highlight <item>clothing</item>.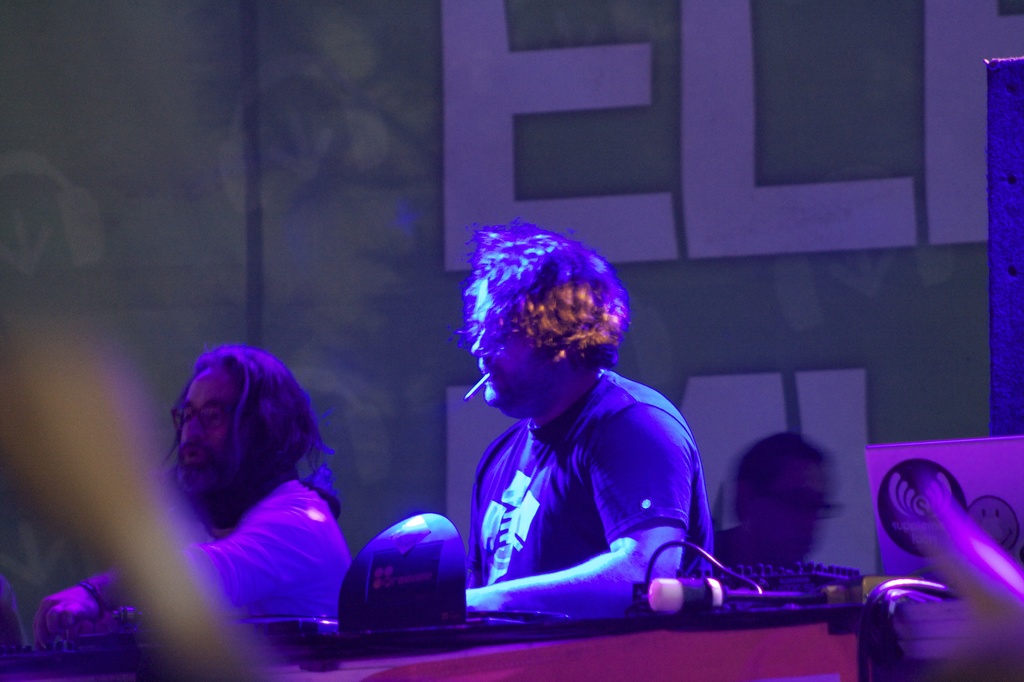
Highlighted region: <region>451, 332, 747, 640</region>.
